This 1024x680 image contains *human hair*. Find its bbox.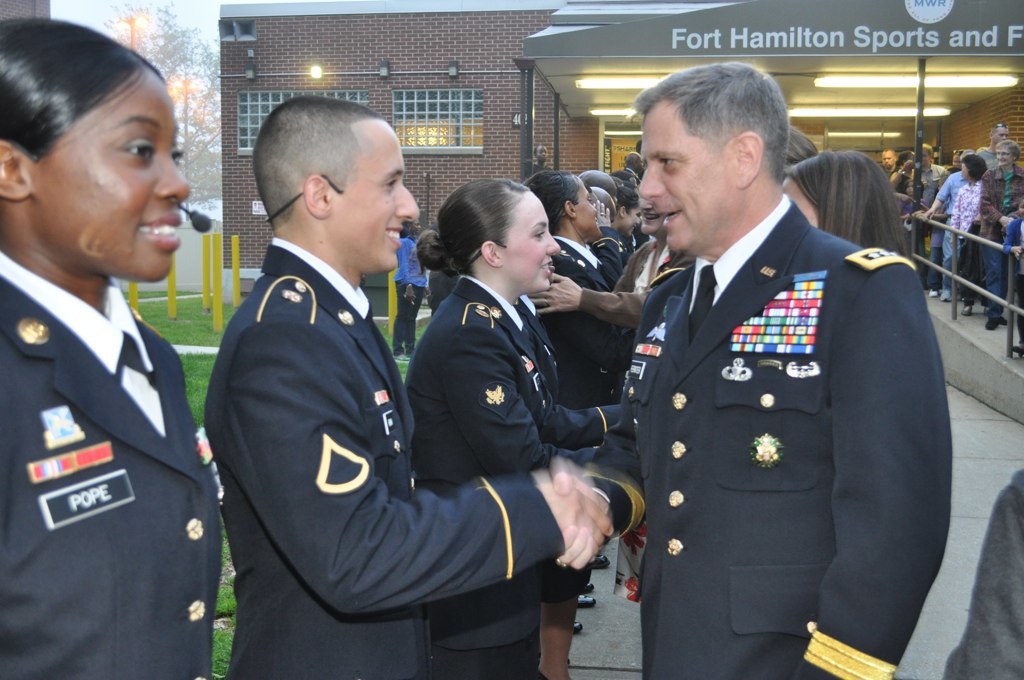
bbox(0, 17, 167, 165).
